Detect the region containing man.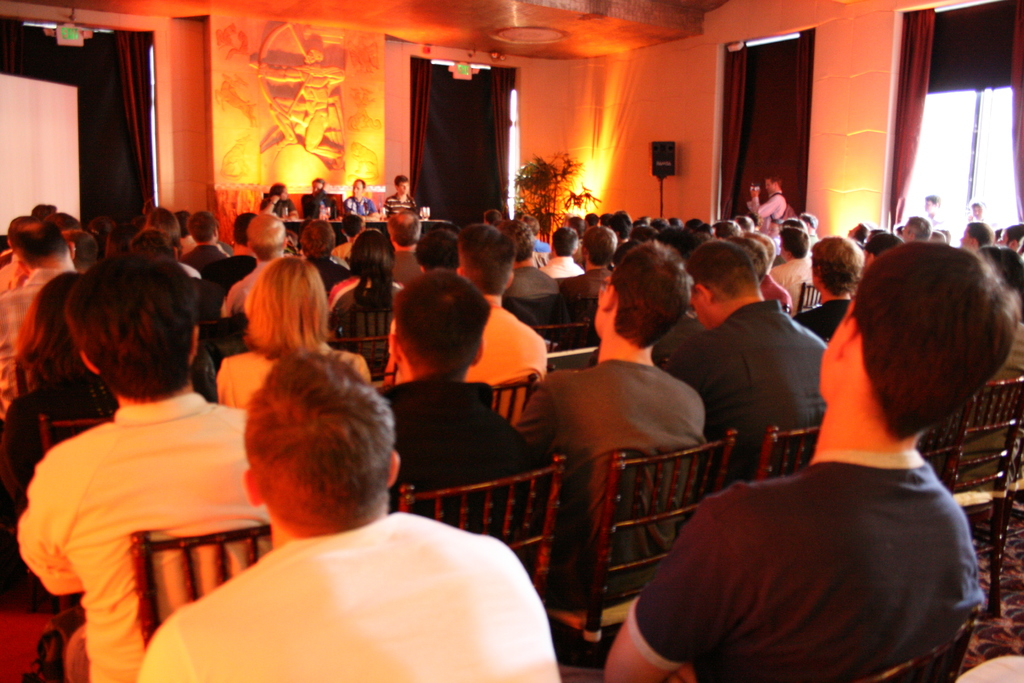
bbox=(395, 219, 548, 426).
